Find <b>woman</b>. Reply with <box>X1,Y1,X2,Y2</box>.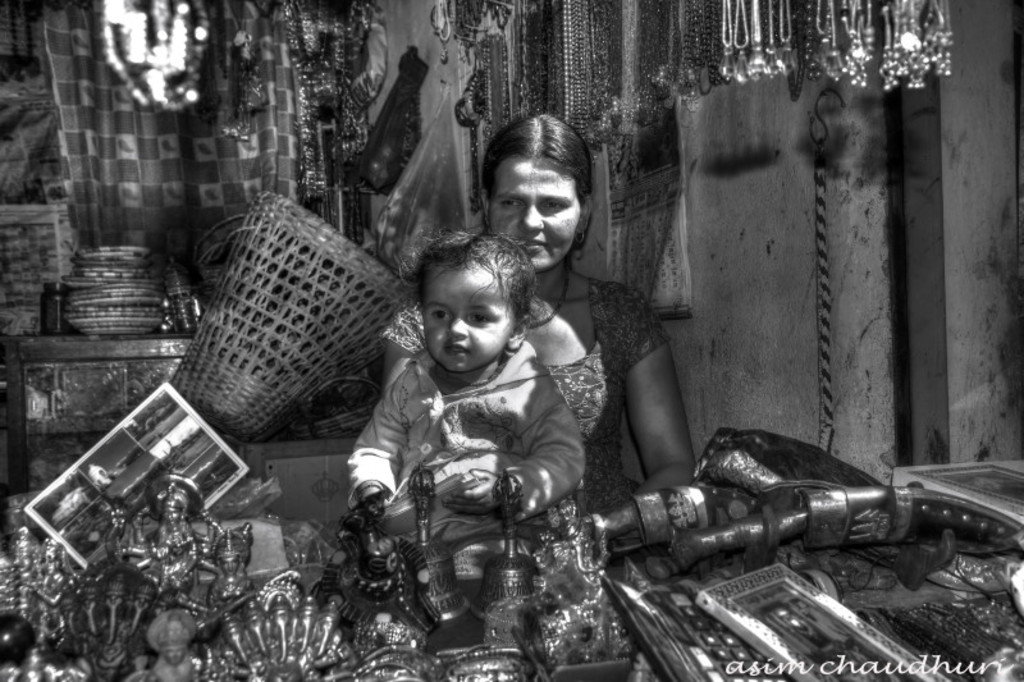
<box>379,113,698,548</box>.
